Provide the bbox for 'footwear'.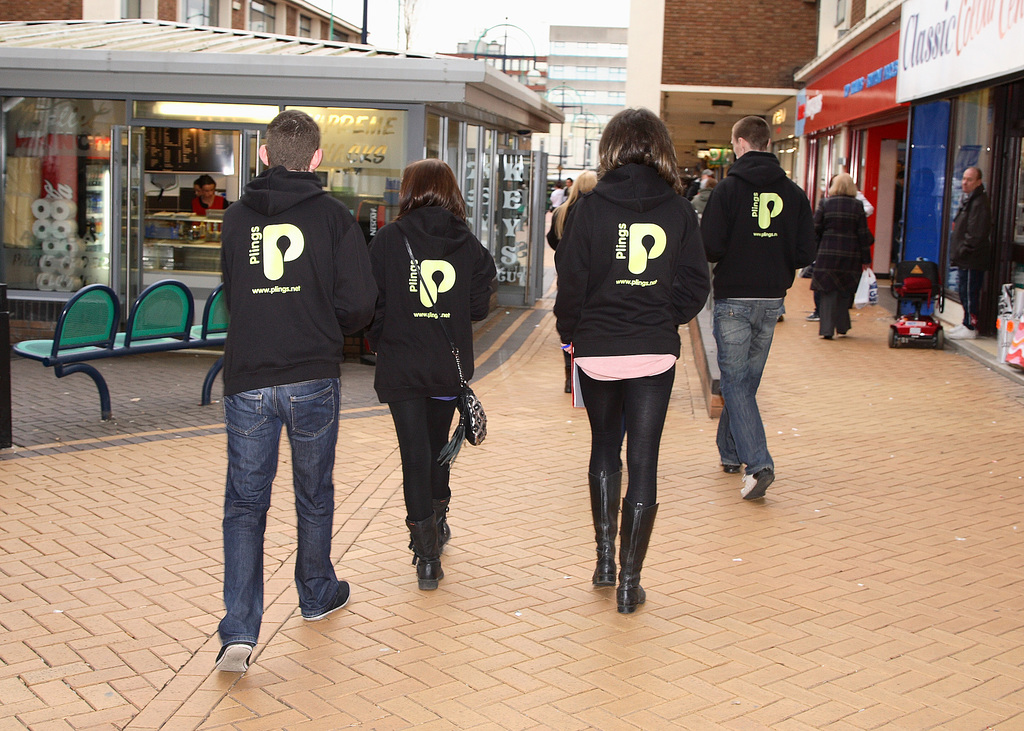
BBox(217, 639, 256, 674).
